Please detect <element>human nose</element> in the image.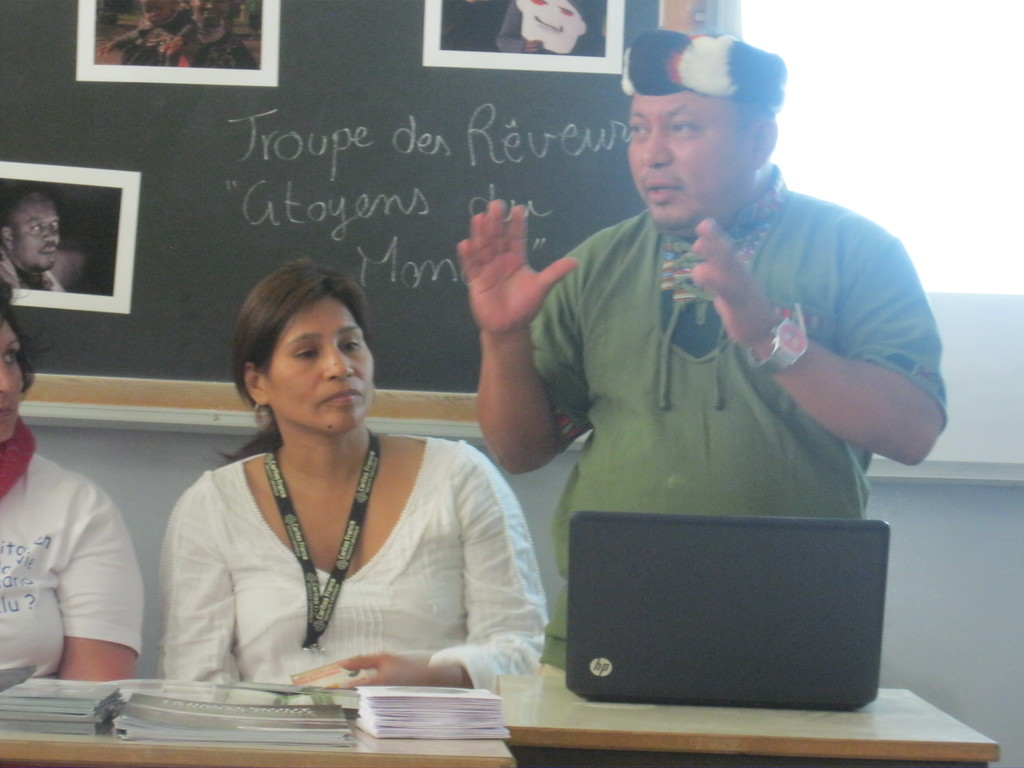
select_region(44, 227, 59, 241).
